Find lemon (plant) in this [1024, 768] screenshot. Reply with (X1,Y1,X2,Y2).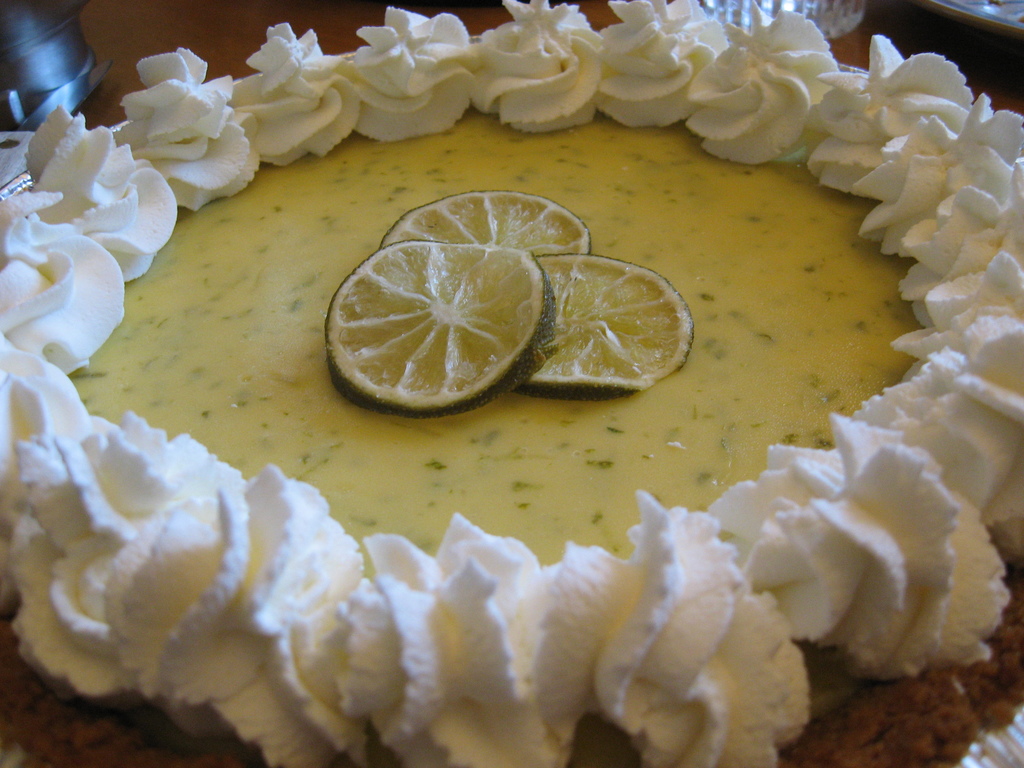
(381,192,590,260).
